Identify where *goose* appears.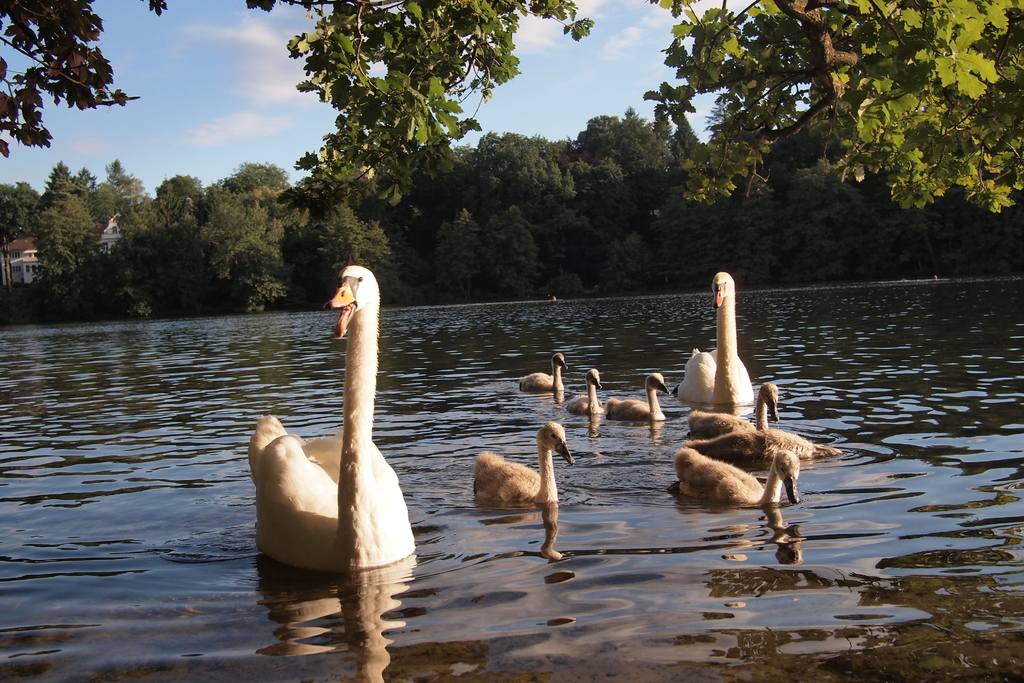
Appears at crop(570, 368, 607, 415).
